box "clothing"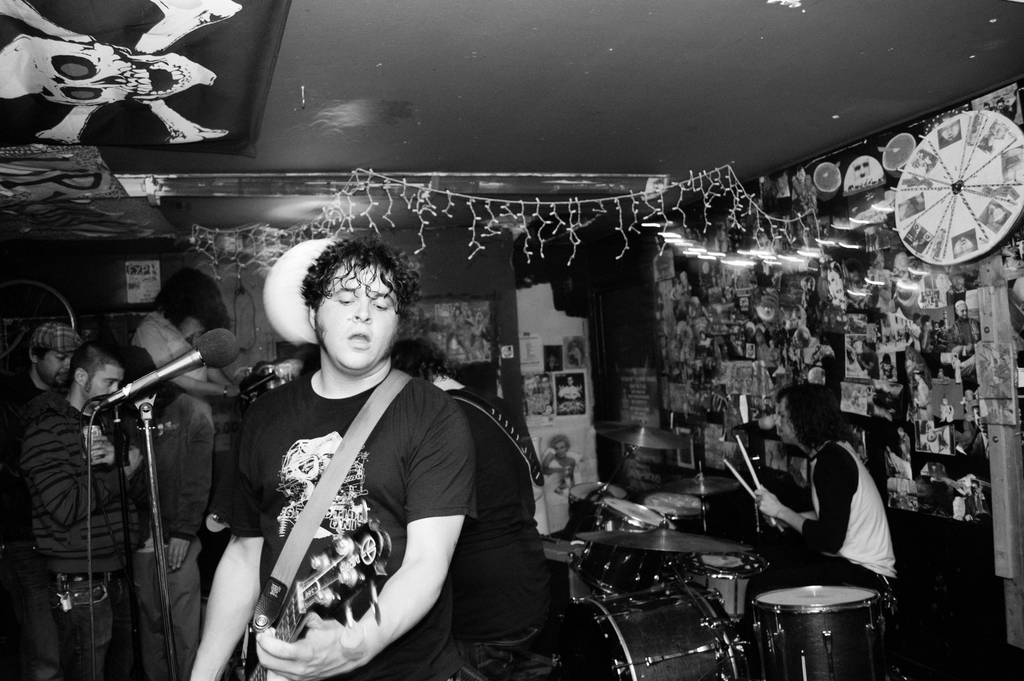
left=520, top=387, right=554, bottom=414
